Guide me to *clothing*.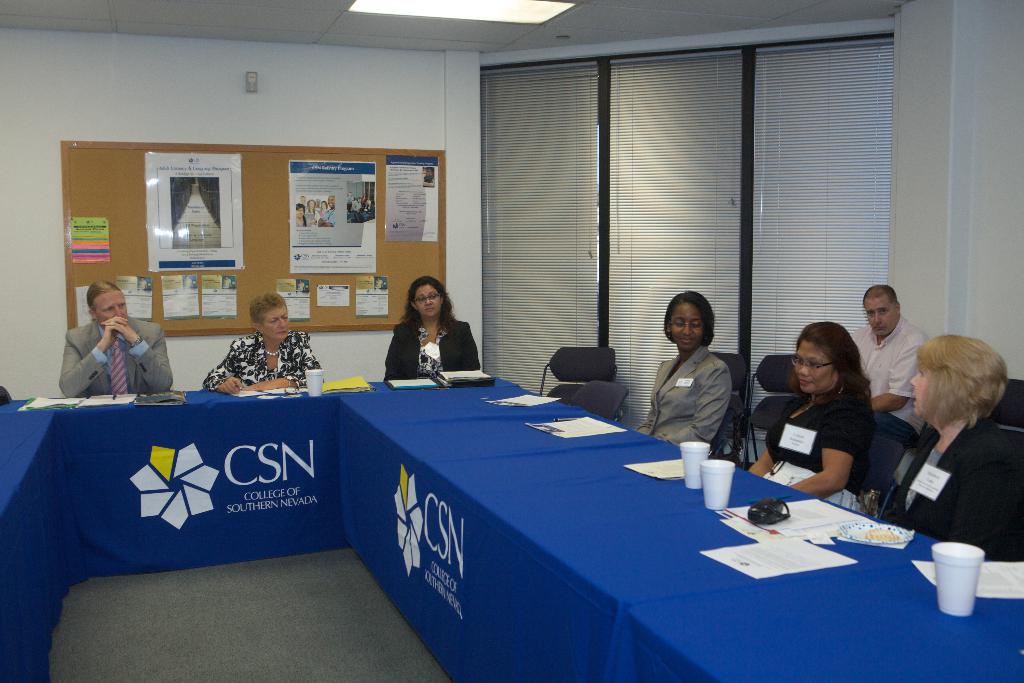
Guidance: {"x1": 223, "y1": 279, "x2": 231, "y2": 289}.
